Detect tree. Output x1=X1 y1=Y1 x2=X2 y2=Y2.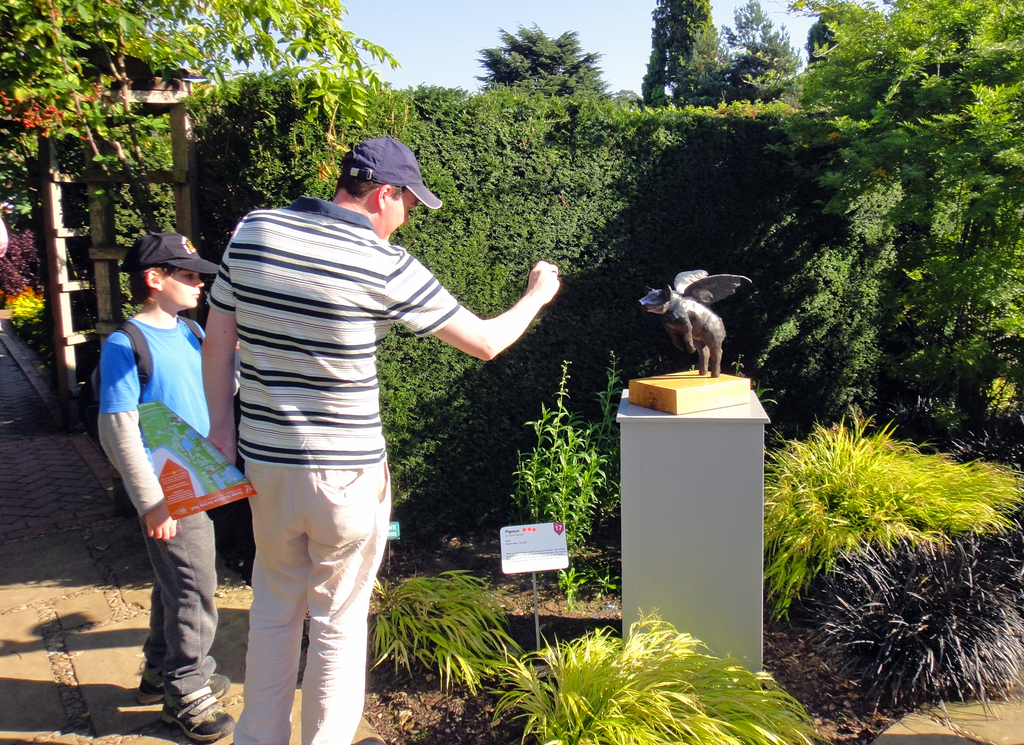
x1=519 y1=88 x2=839 y2=471.
